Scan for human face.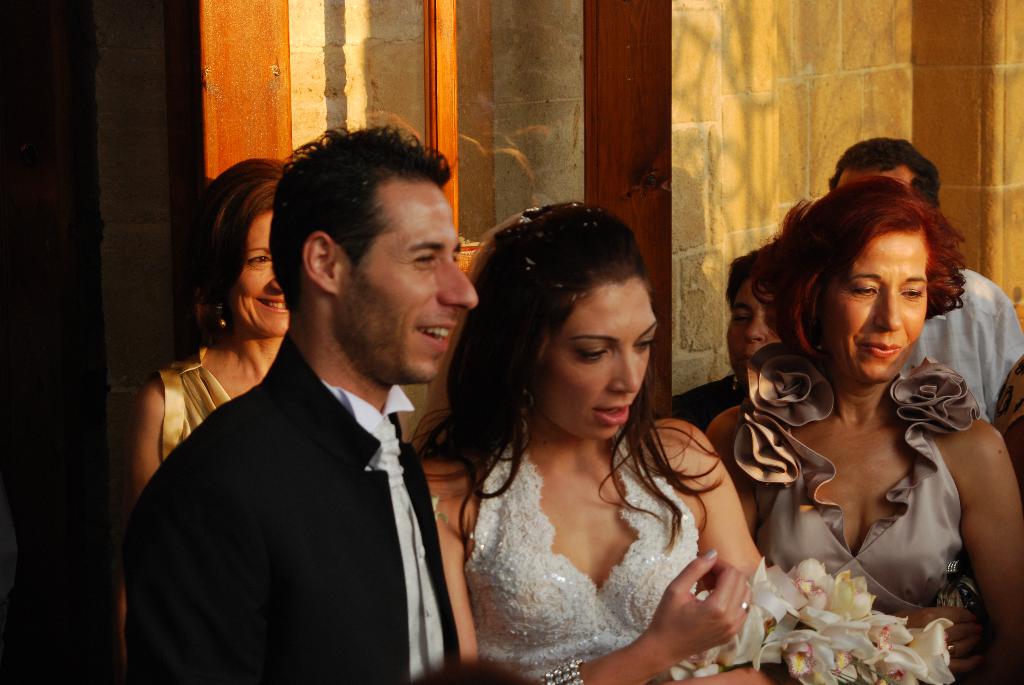
Scan result: detection(725, 277, 783, 384).
